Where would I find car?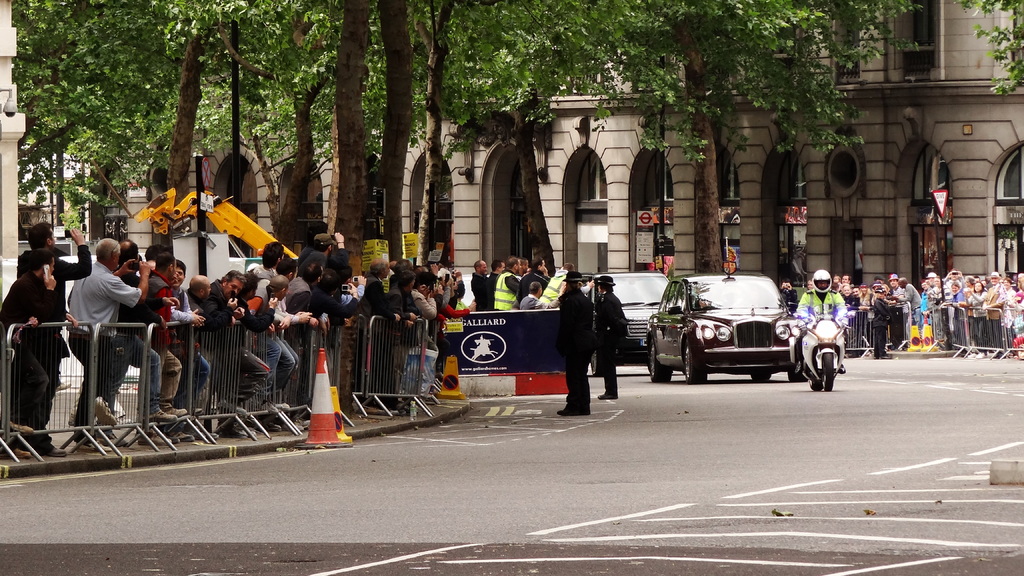
At 597 273 682 378.
